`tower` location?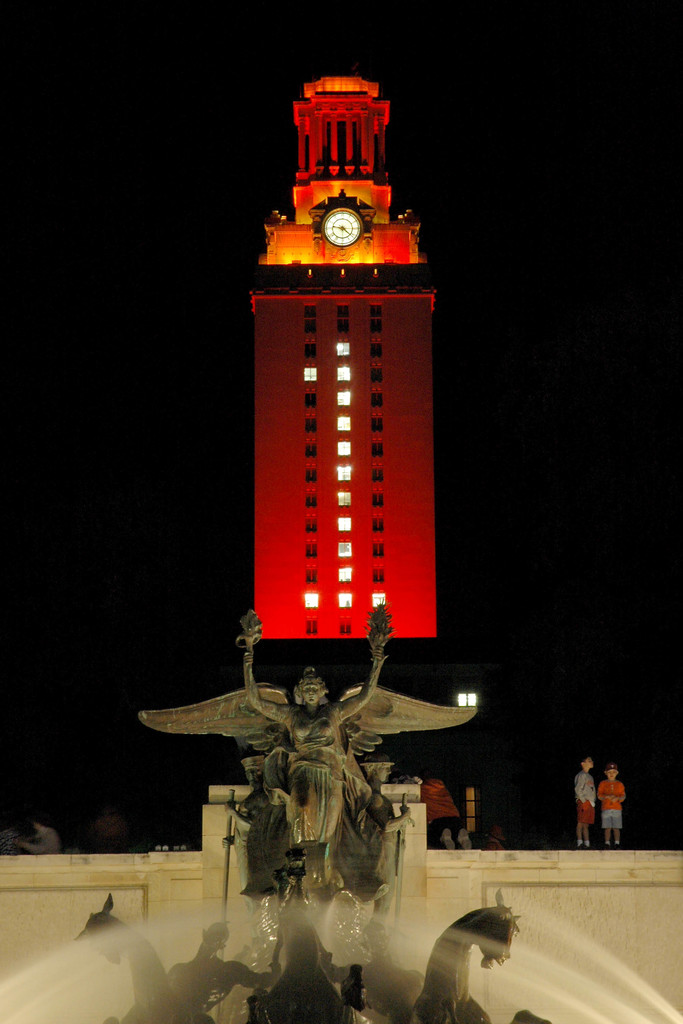
218:61:461:712
